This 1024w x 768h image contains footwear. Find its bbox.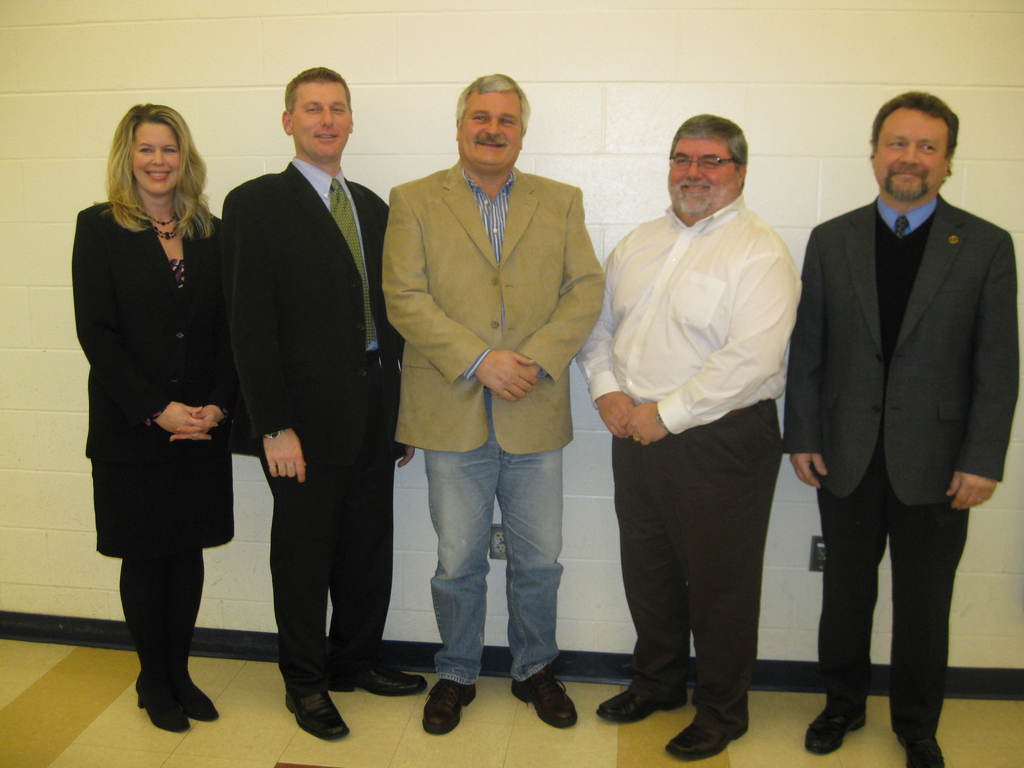
BBox(511, 666, 586, 725).
